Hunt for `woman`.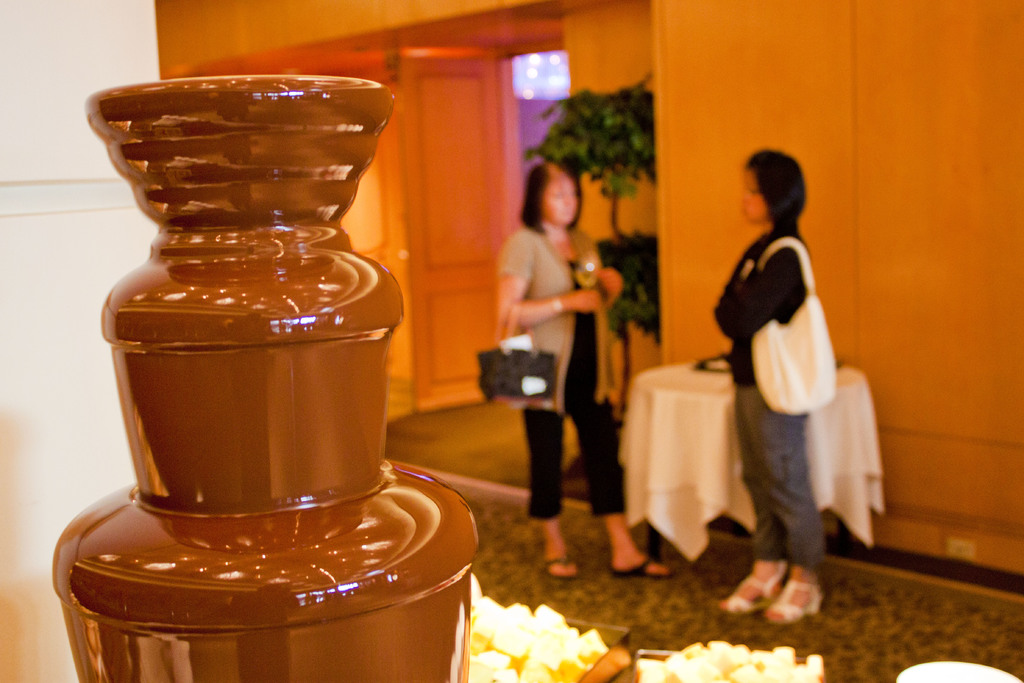
Hunted down at [x1=490, y1=152, x2=683, y2=584].
